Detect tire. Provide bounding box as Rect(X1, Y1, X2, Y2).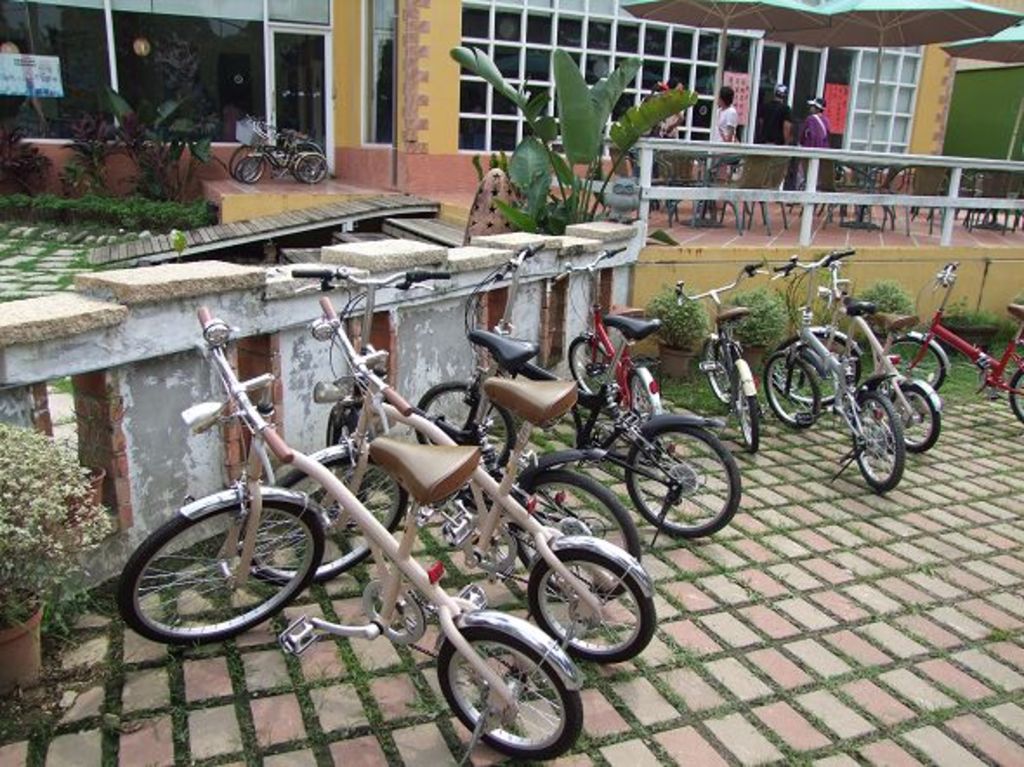
Rect(529, 550, 656, 666).
